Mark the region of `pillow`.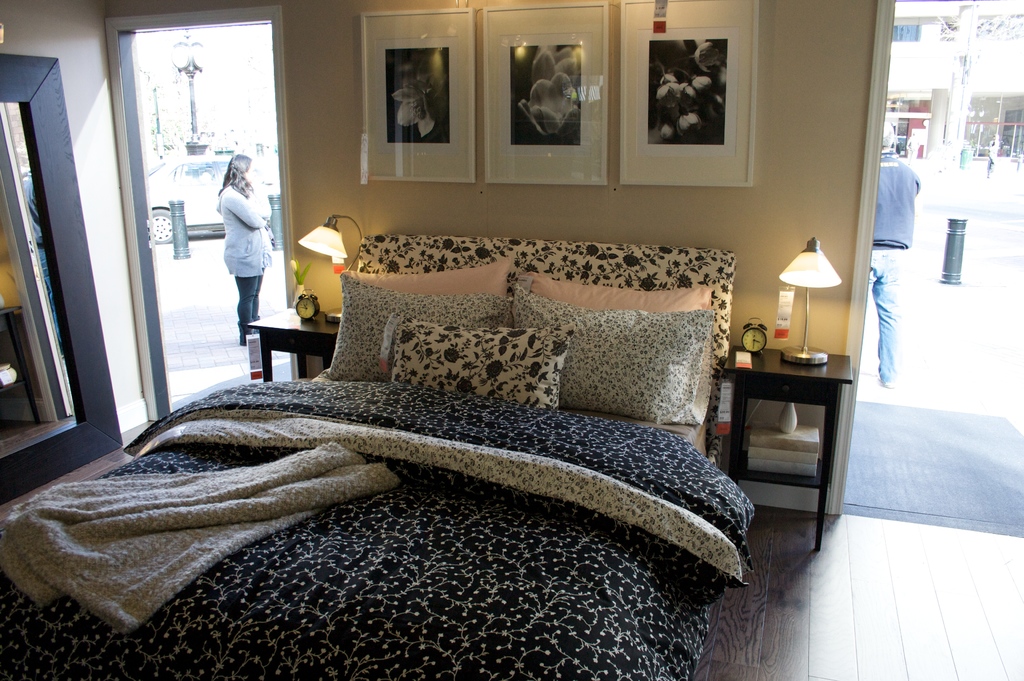
Region: detection(389, 317, 572, 407).
